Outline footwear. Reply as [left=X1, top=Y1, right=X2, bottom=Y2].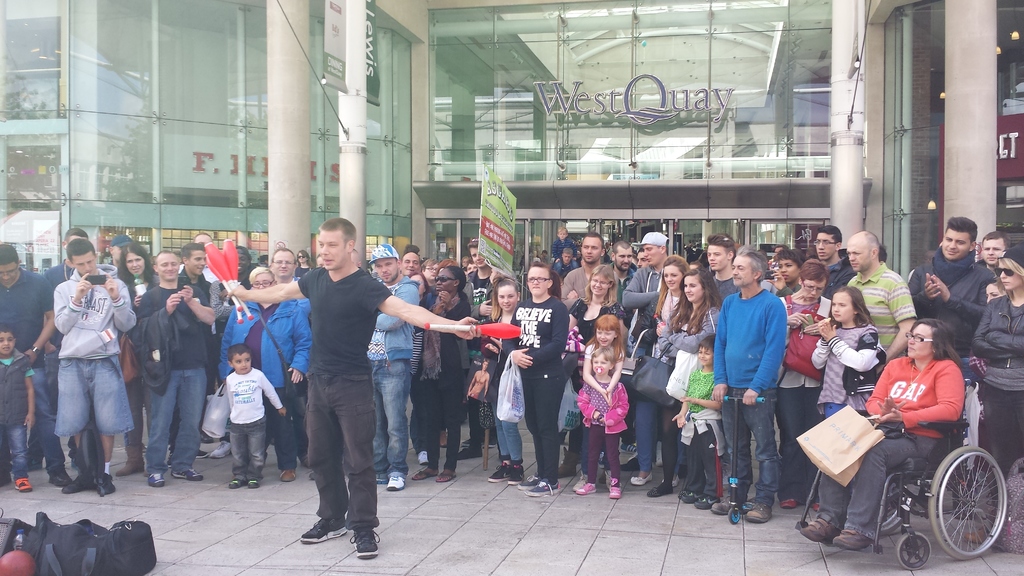
[left=412, top=462, right=436, bottom=481].
